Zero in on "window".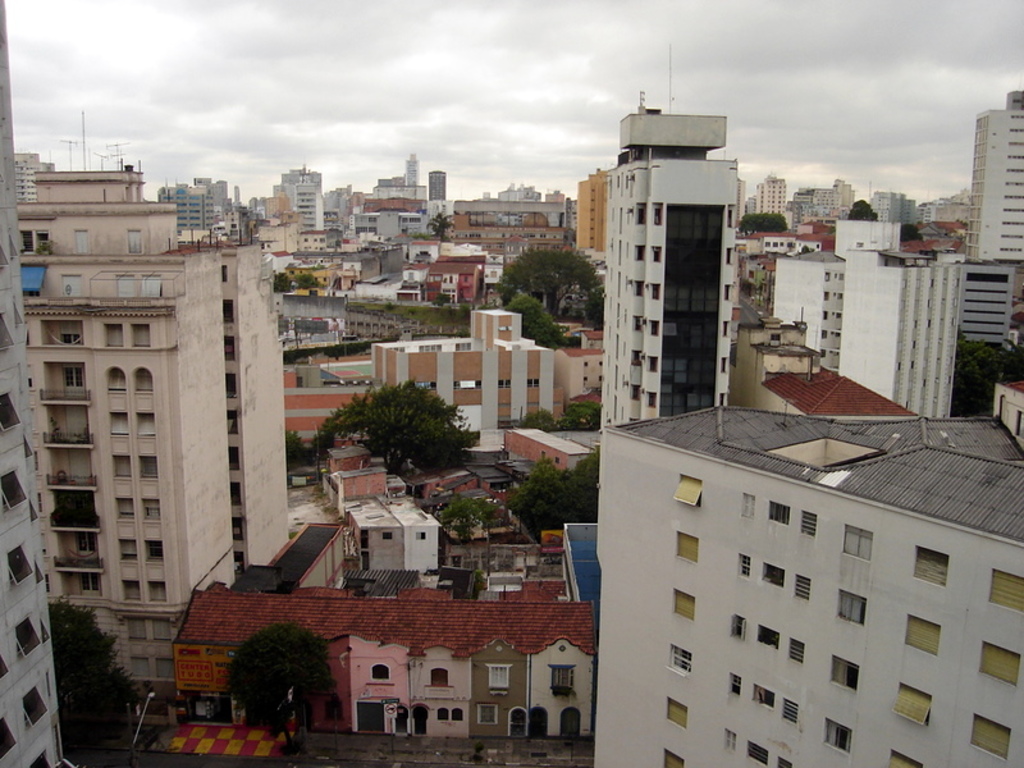
Zeroed in: [left=635, top=204, right=644, bottom=225].
